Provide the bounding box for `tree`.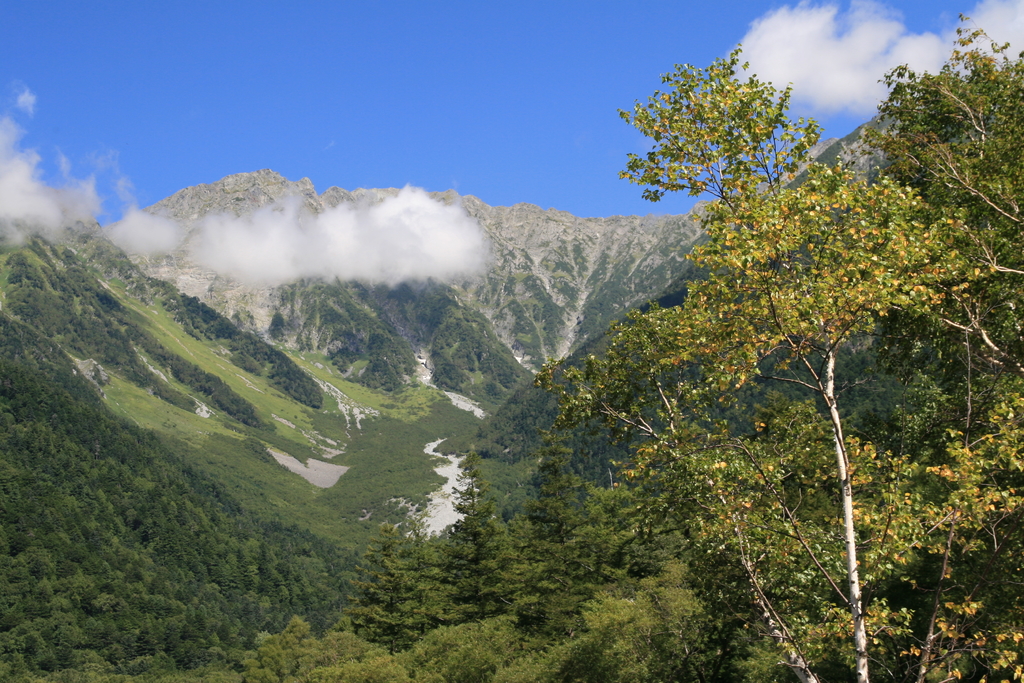
<region>529, 40, 1021, 679</region>.
